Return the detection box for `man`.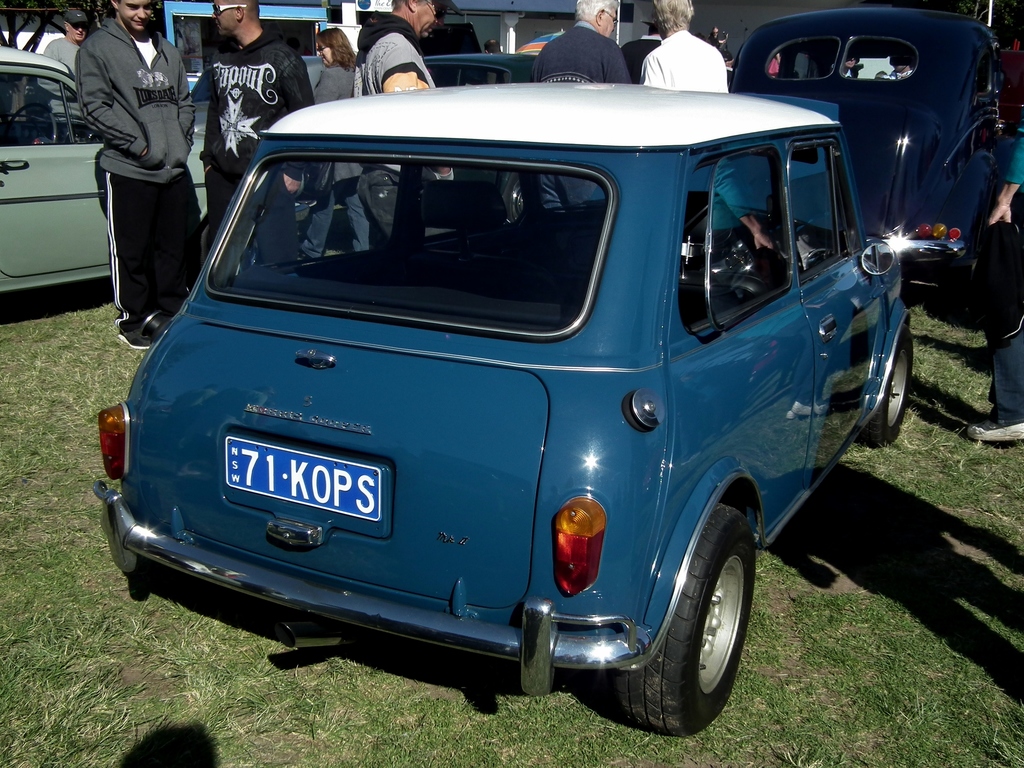
536 0 629 213.
